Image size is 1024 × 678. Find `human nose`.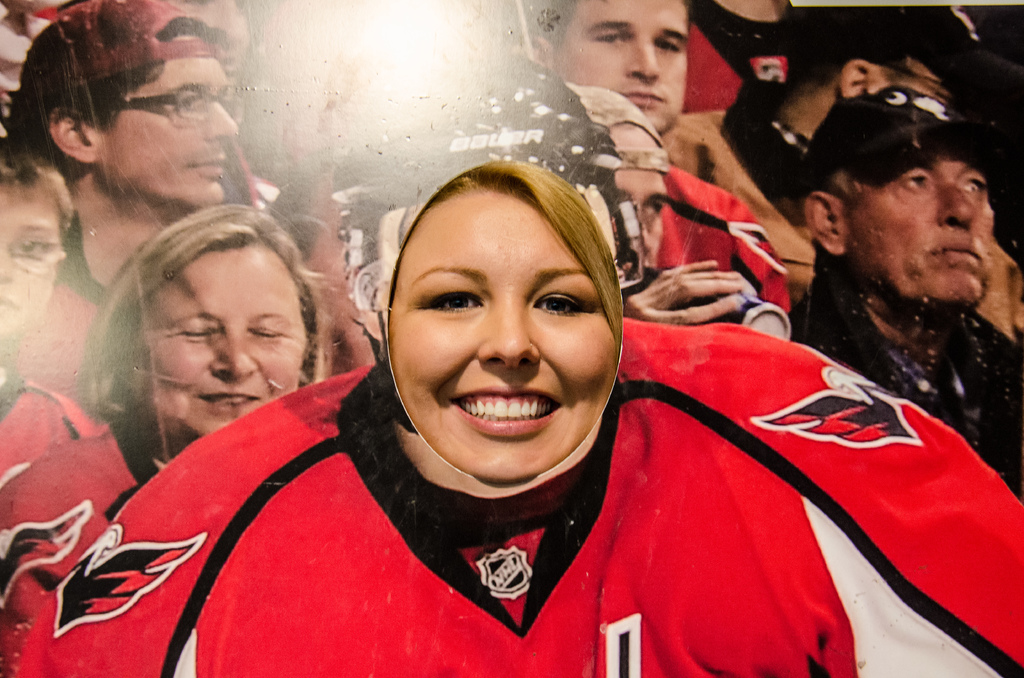
[left=478, top=294, right=540, bottom=368].
